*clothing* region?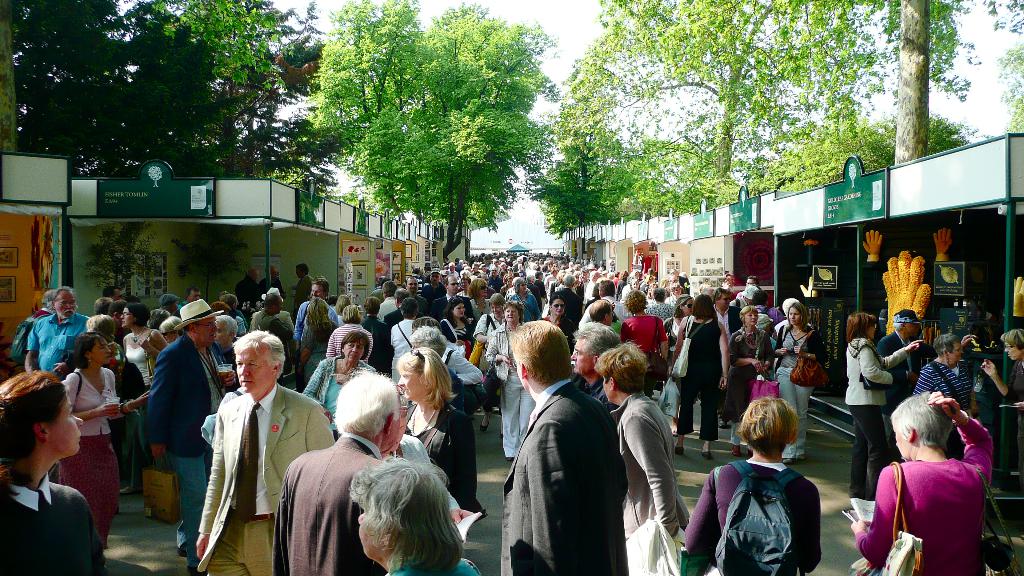
913,354,973,412
